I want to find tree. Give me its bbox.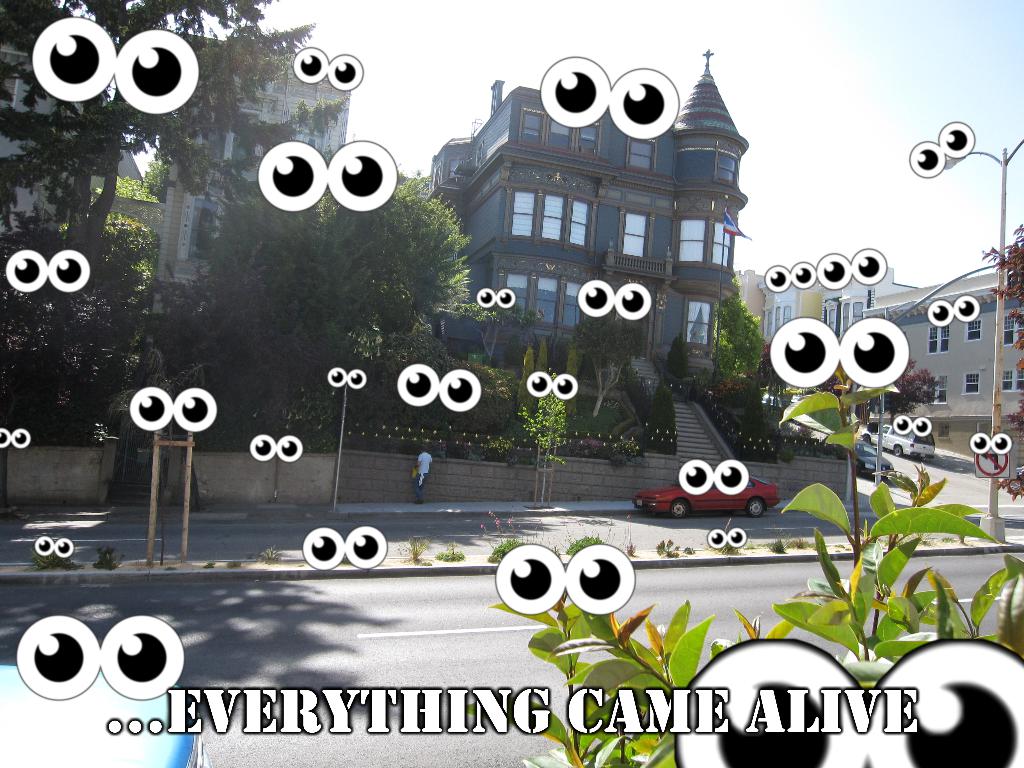
select_region(444, 288, 550, 373).
